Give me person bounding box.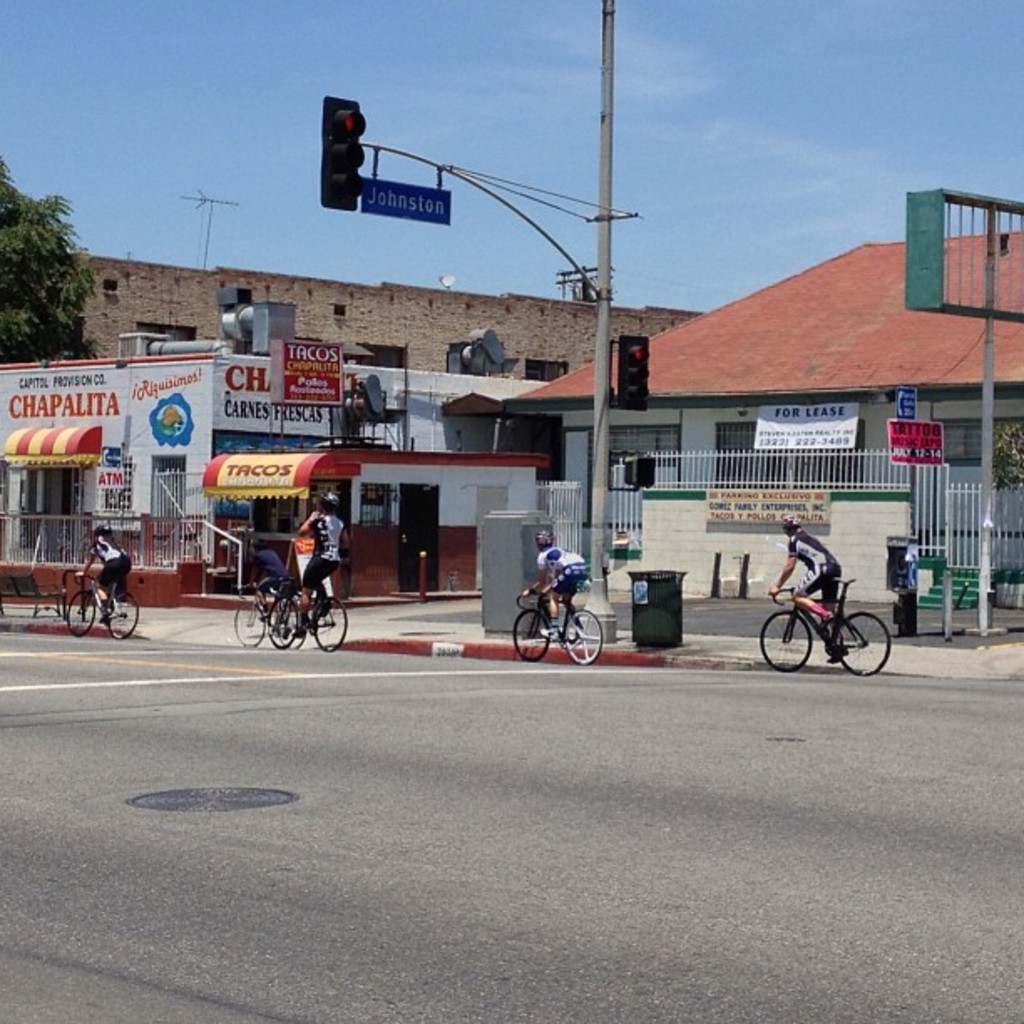
<region>289, 494, 356, 612</region>.
